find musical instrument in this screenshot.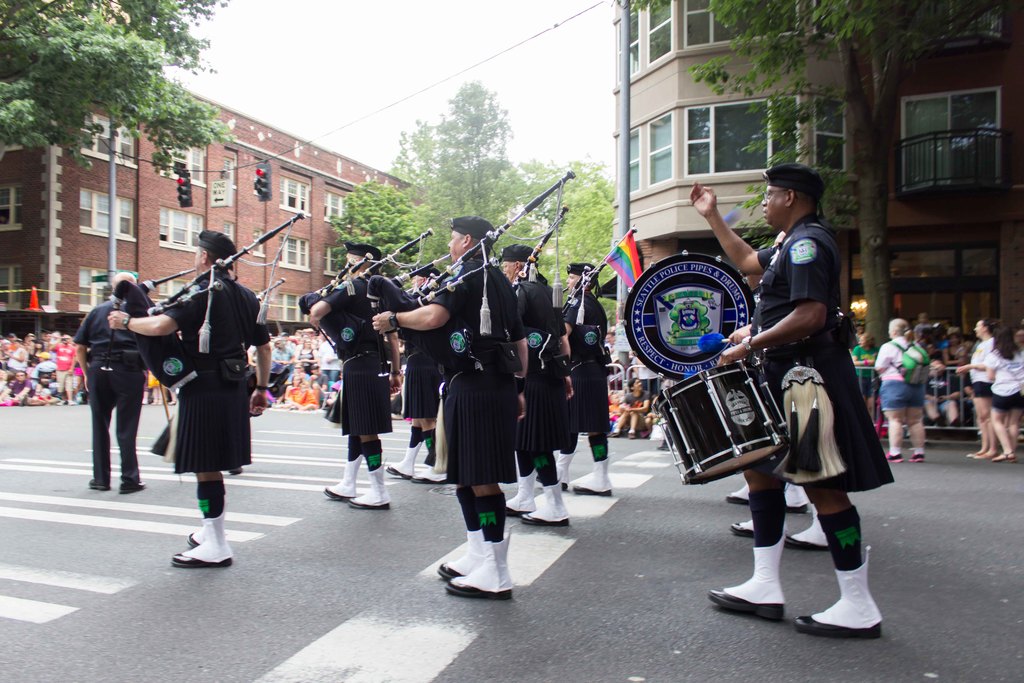
The bounding box for musical instrument is [left=110, top=209, right=328, bottom=397].
